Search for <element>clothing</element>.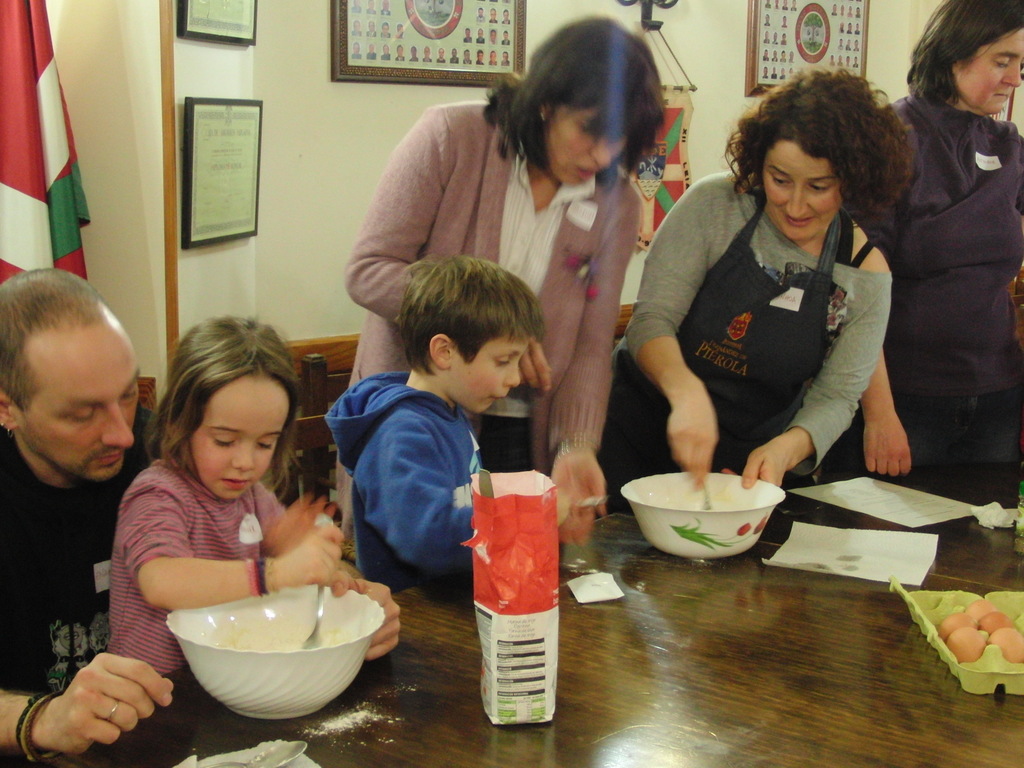
Found at 109/454/285/680.
